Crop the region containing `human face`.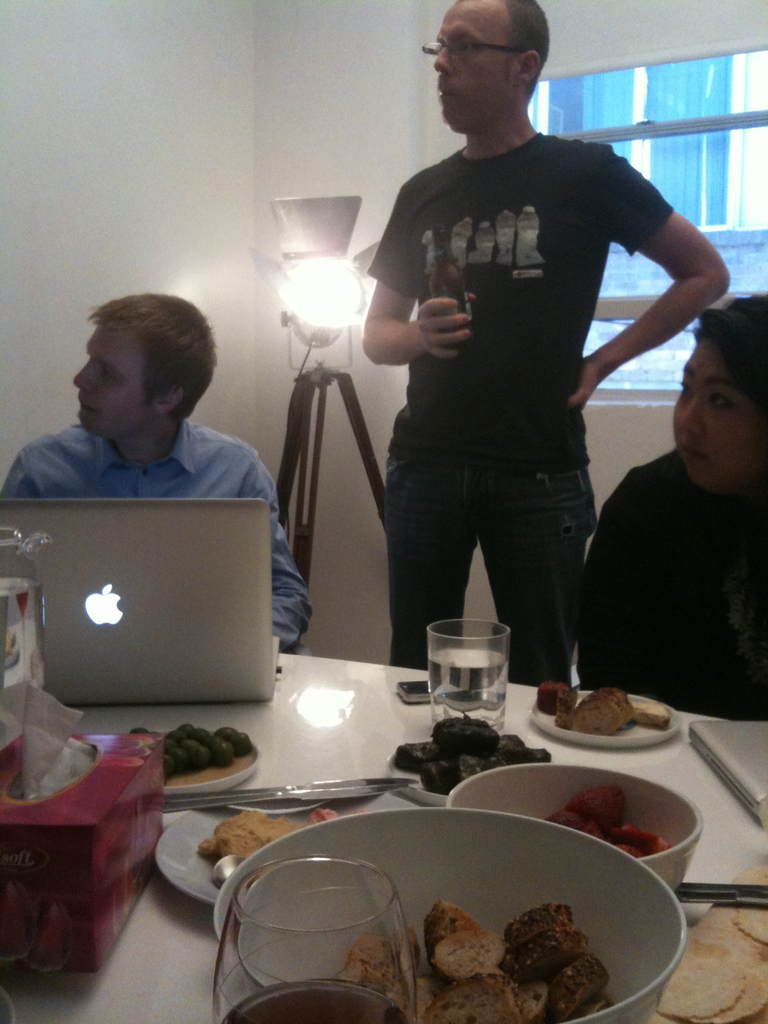
Crop region: {"x1": 68, "y1": 323, "x2": 157, "y2": 439}.
